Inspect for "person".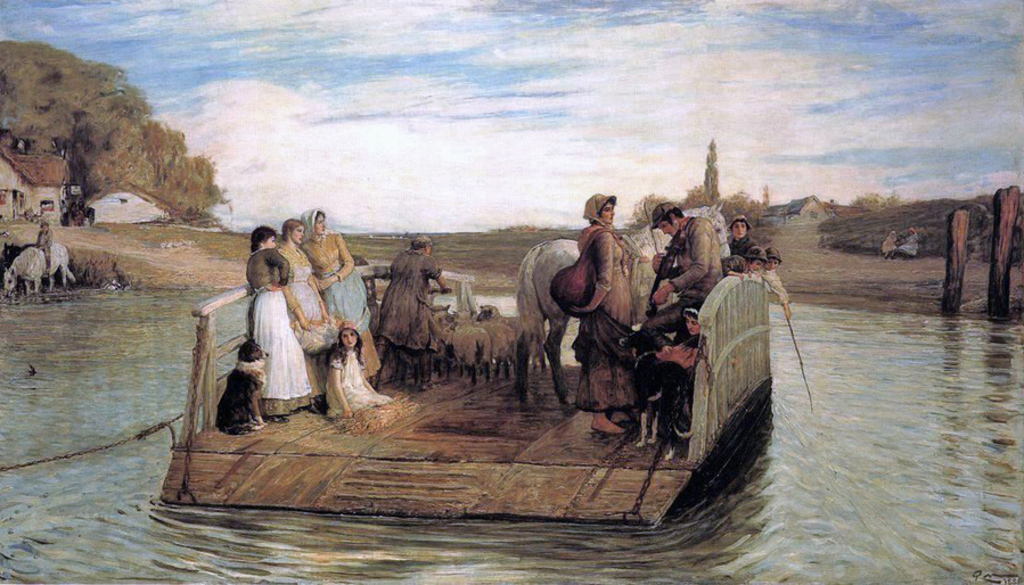
Inspection: rect(31, 221, 54, 274).
